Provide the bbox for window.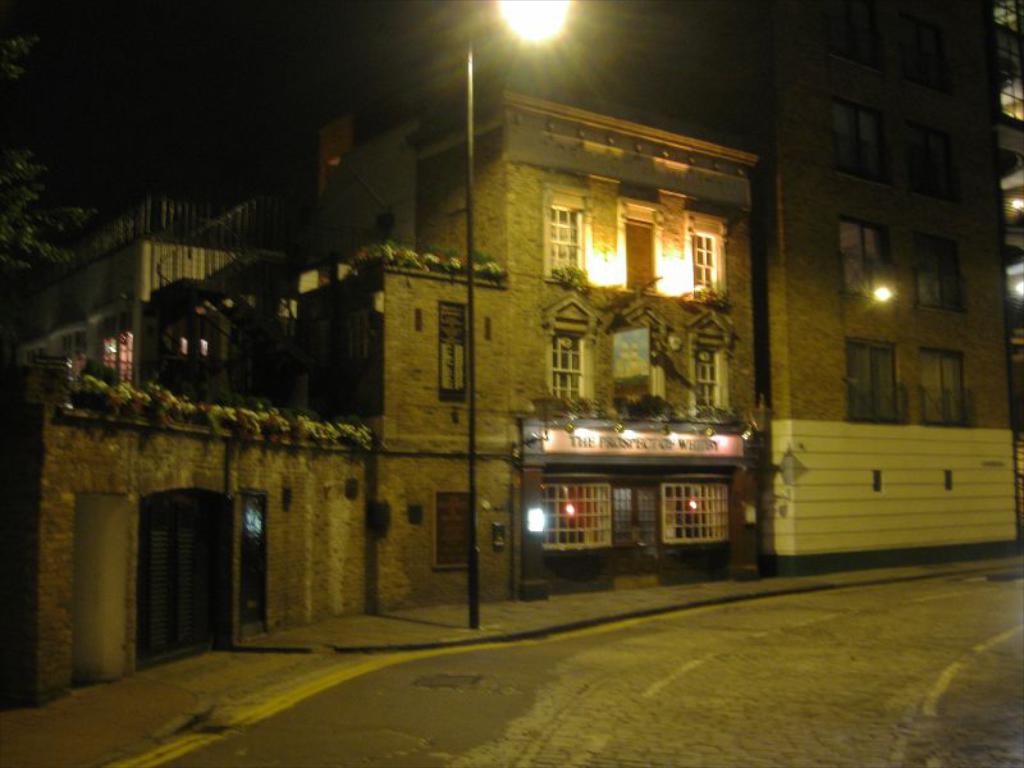
locate(832, 99, 881, 180).
